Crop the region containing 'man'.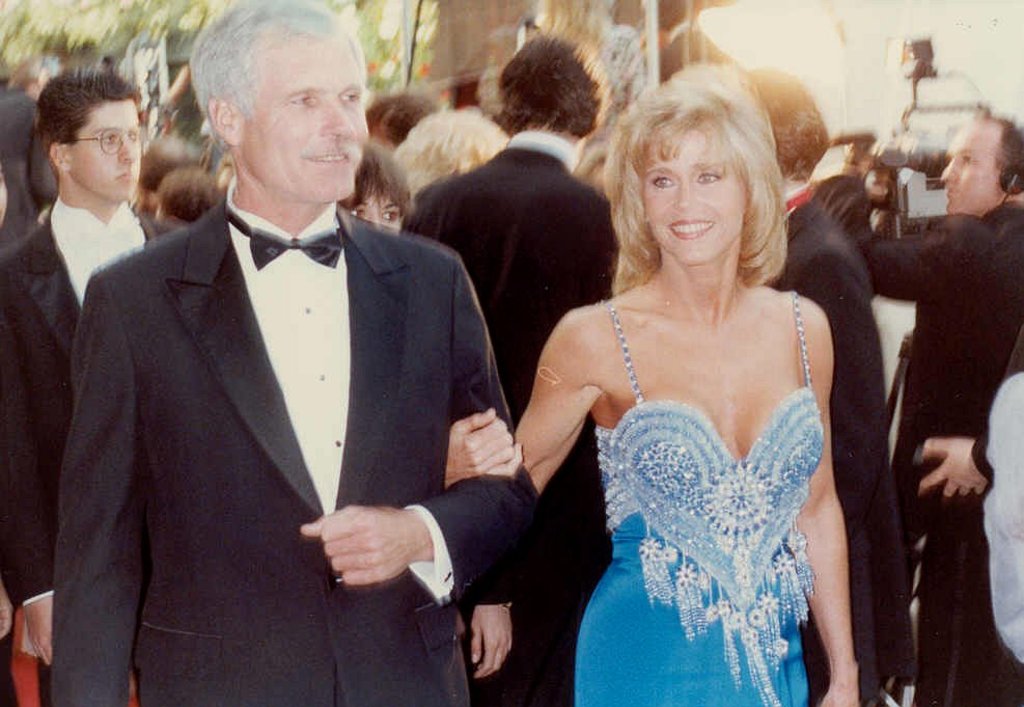
Crop region: box(811, 107, 1023, 706).
